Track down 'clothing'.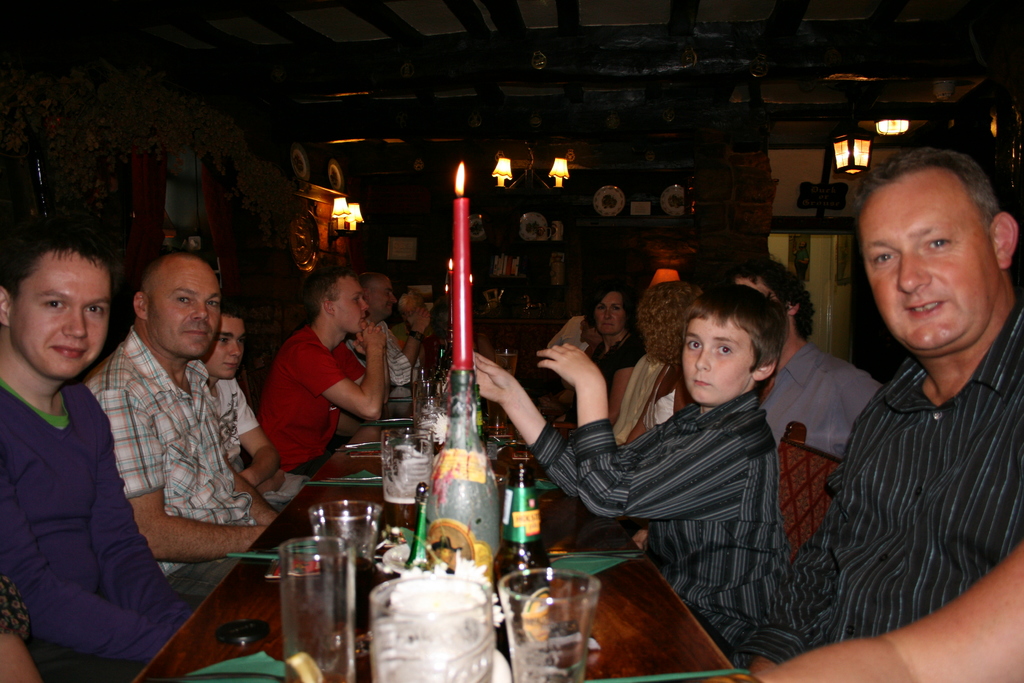
Tracked to 586:338:647:391.
